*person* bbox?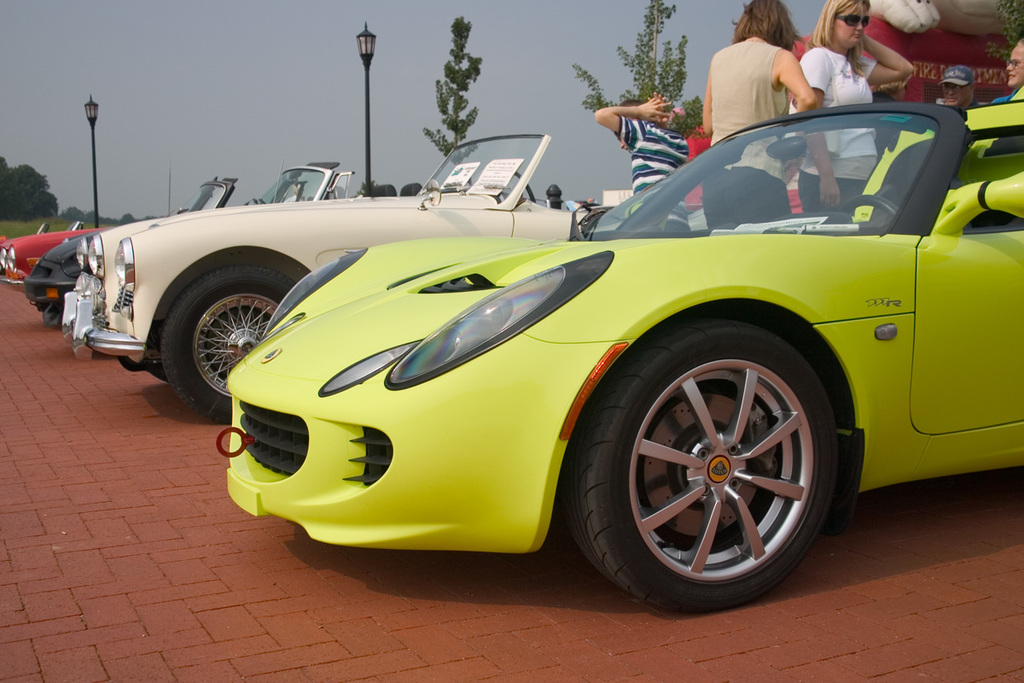
locate(701, 0, 817, 225)
